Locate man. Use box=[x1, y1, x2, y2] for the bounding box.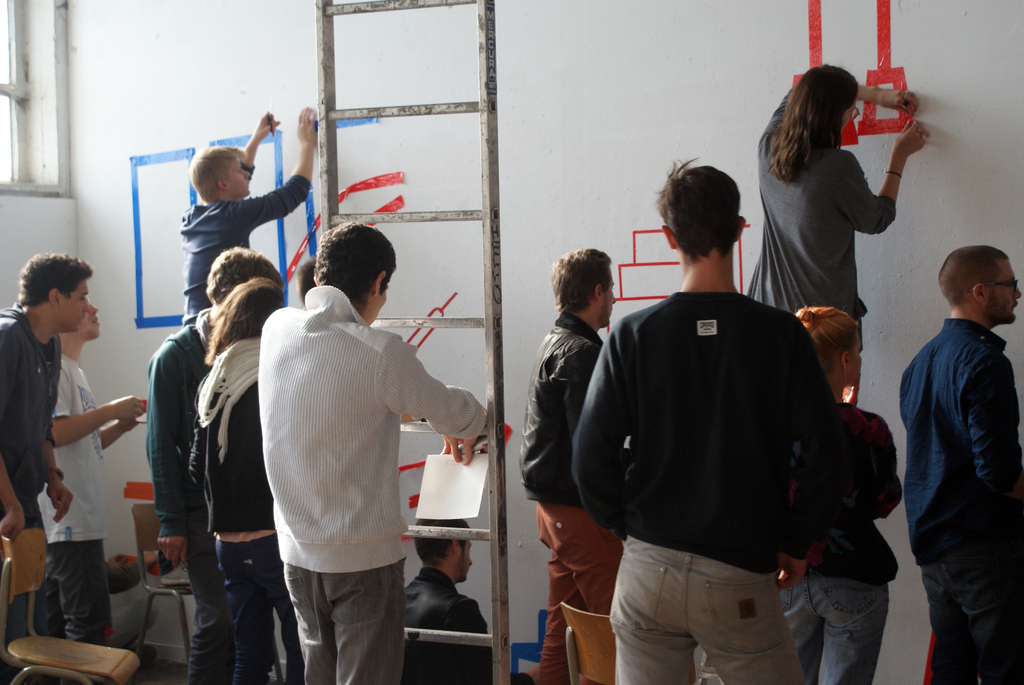
box=[517, 245, 616, 684].
